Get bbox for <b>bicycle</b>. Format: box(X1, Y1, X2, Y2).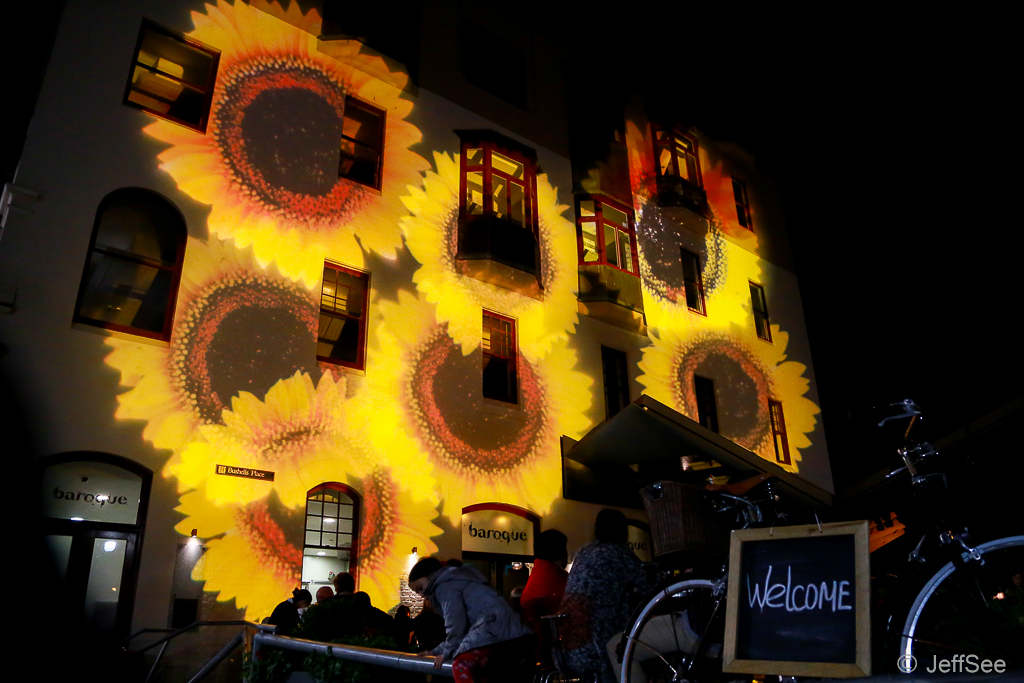
box(642, 405, 1011, 679).
